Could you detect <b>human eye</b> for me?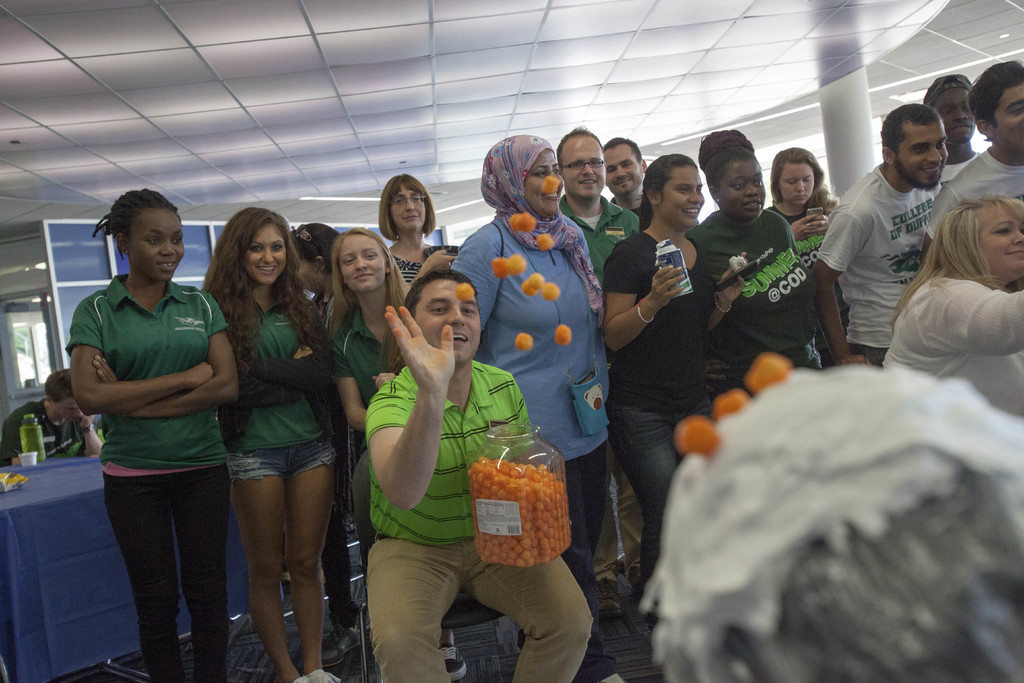
Detection result: 430 299 455 318.
